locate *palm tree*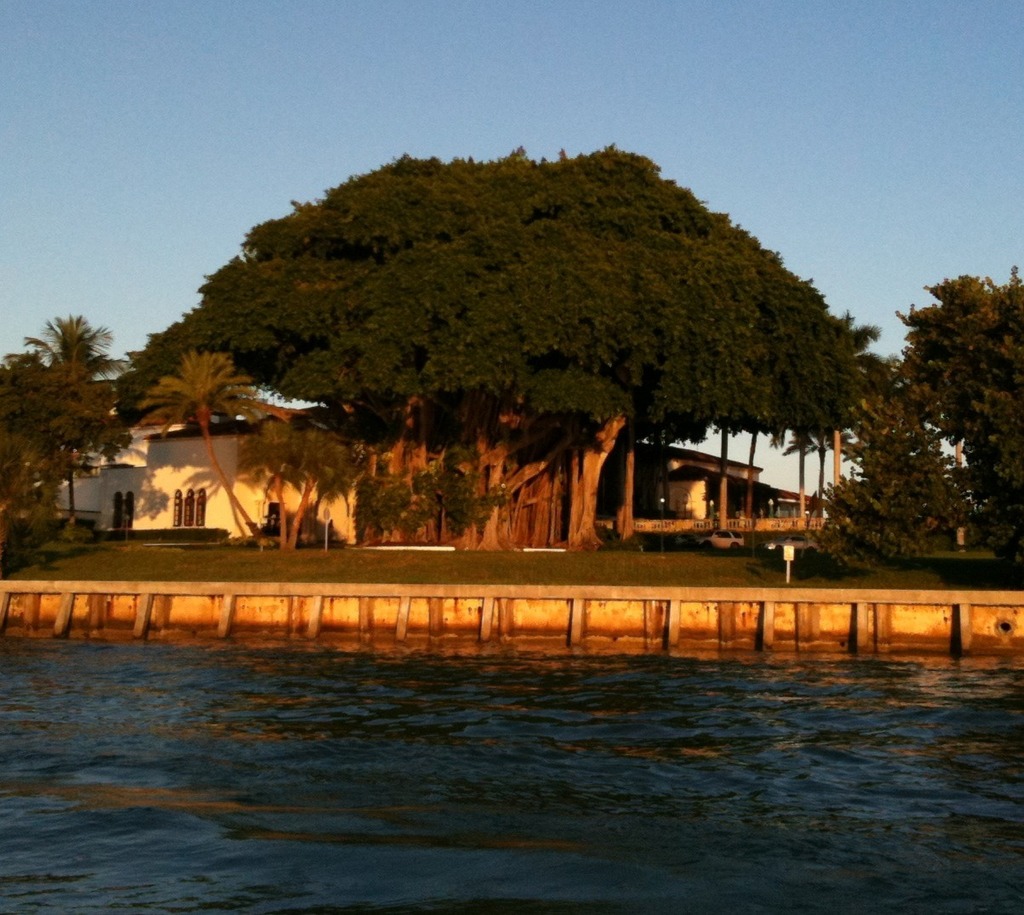
box=[146, 356, 276, 545]
